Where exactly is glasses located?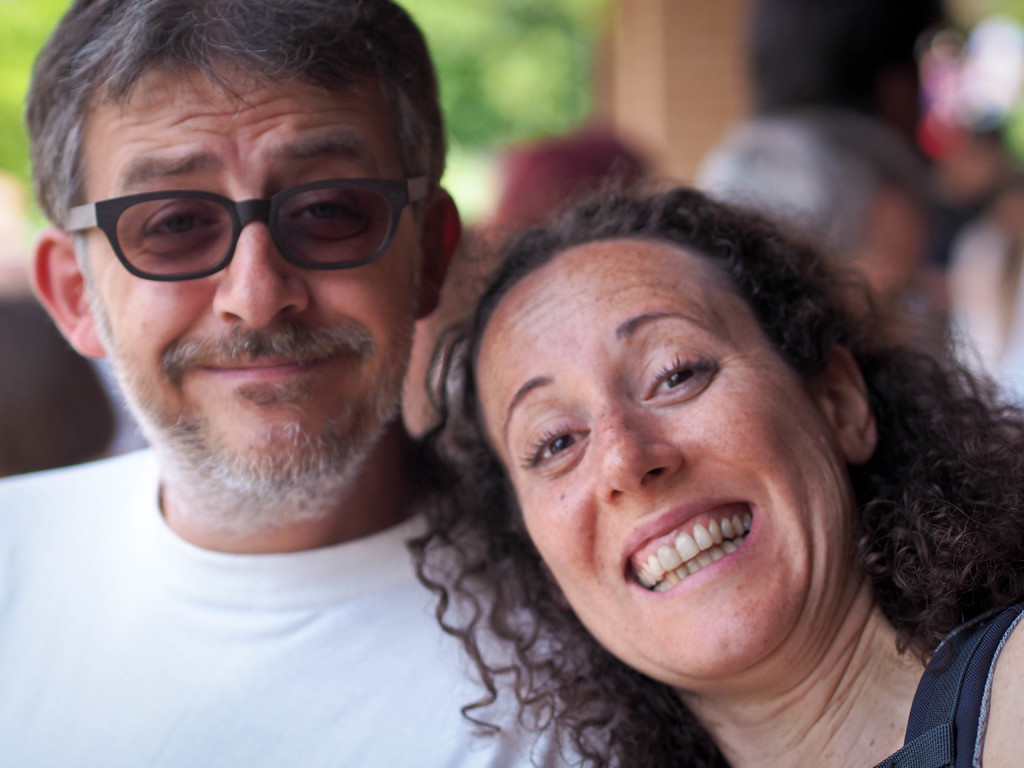
Its bounding box is bbox(59, 179, 435, 283).
